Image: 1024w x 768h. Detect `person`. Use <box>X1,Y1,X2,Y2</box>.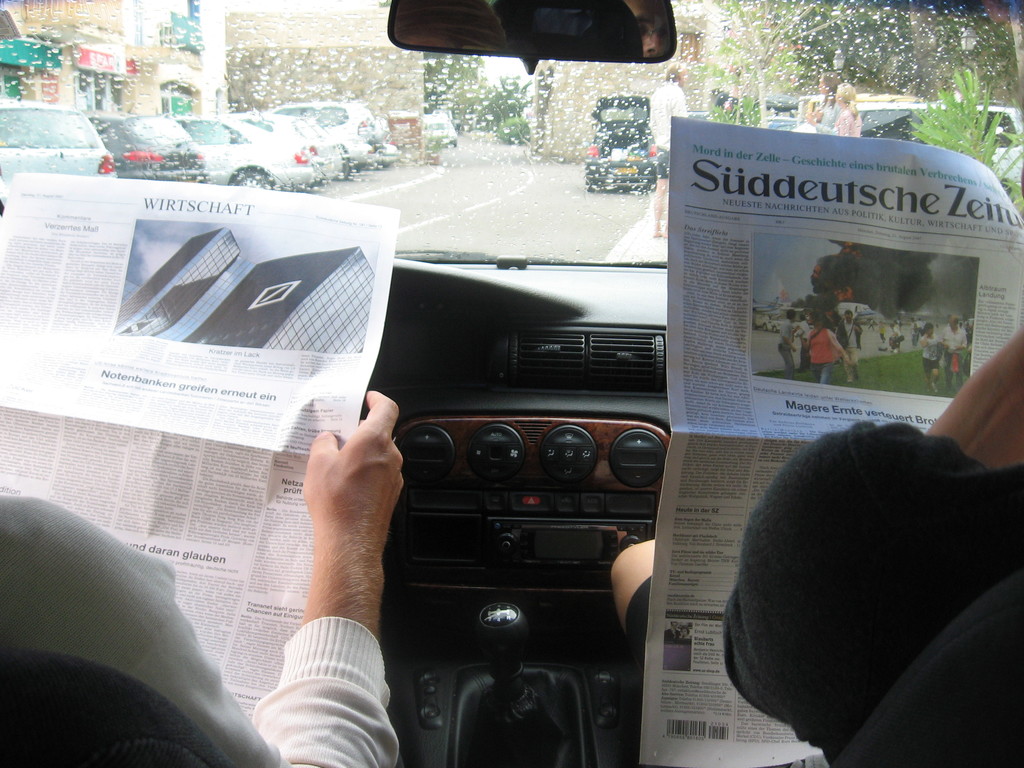
<box>607,532,653,664</box>.
